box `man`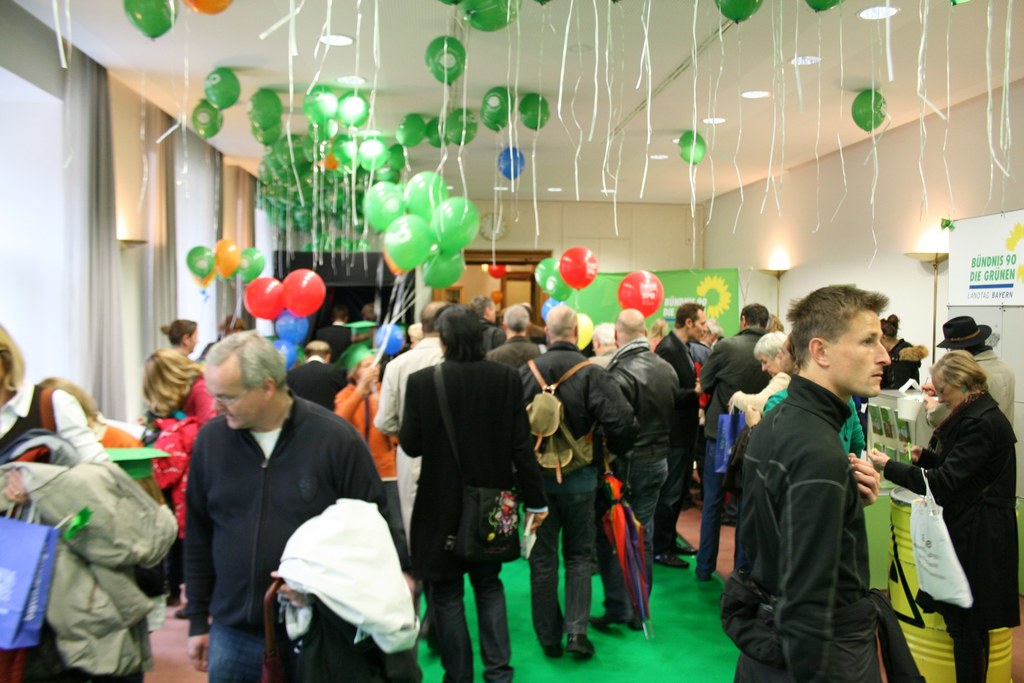
box(370, 300, 447, 551)
